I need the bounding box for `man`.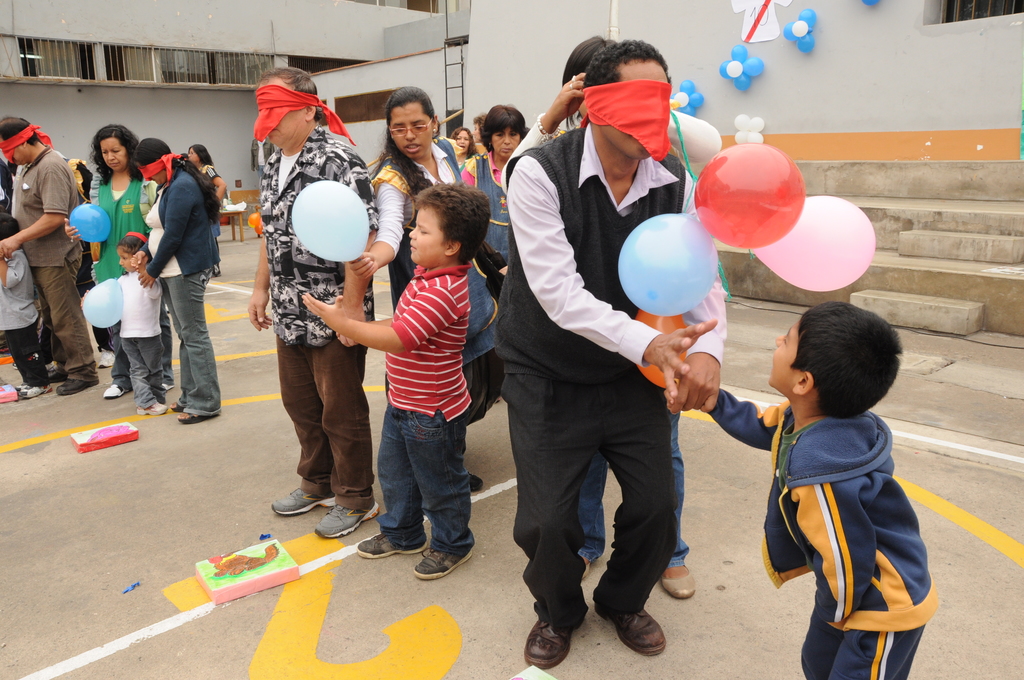
Here it is: bbox=[495, 45, 717, 663].
